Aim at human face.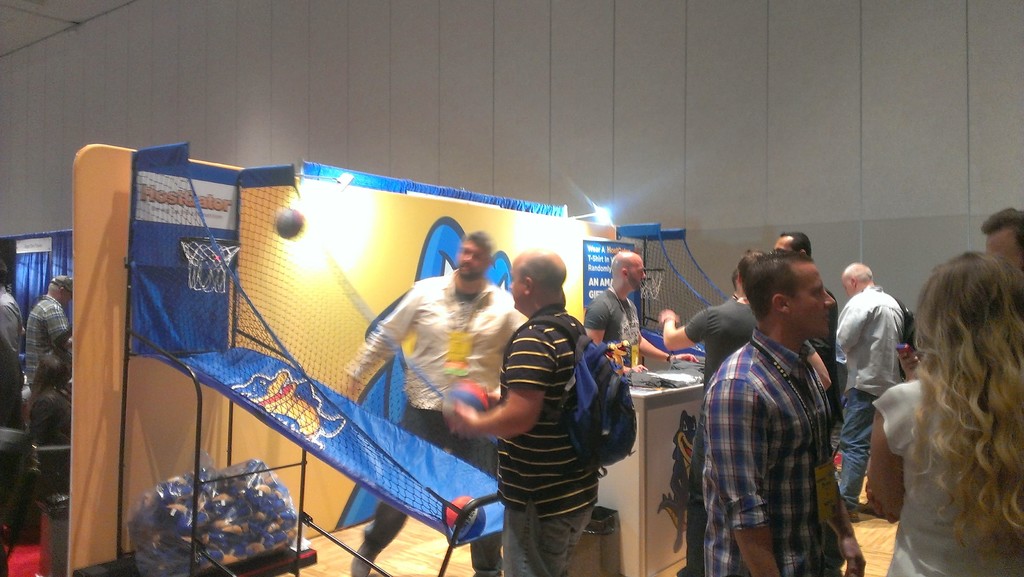
Aimed at <region>628, 256, 648, 294</region>.
